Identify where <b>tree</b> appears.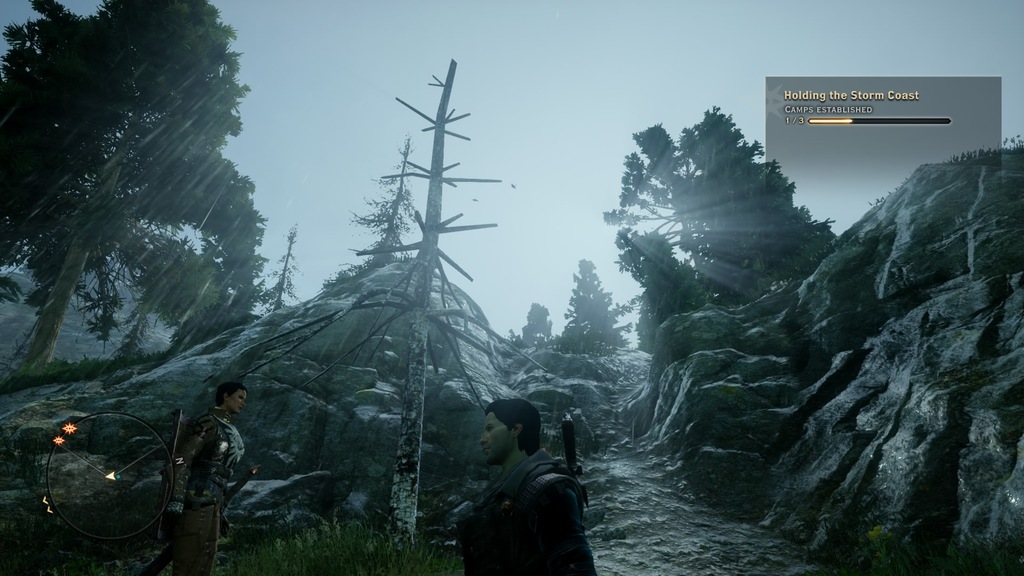
Appears at [left=600, top=108, right=835, bottom=324].
